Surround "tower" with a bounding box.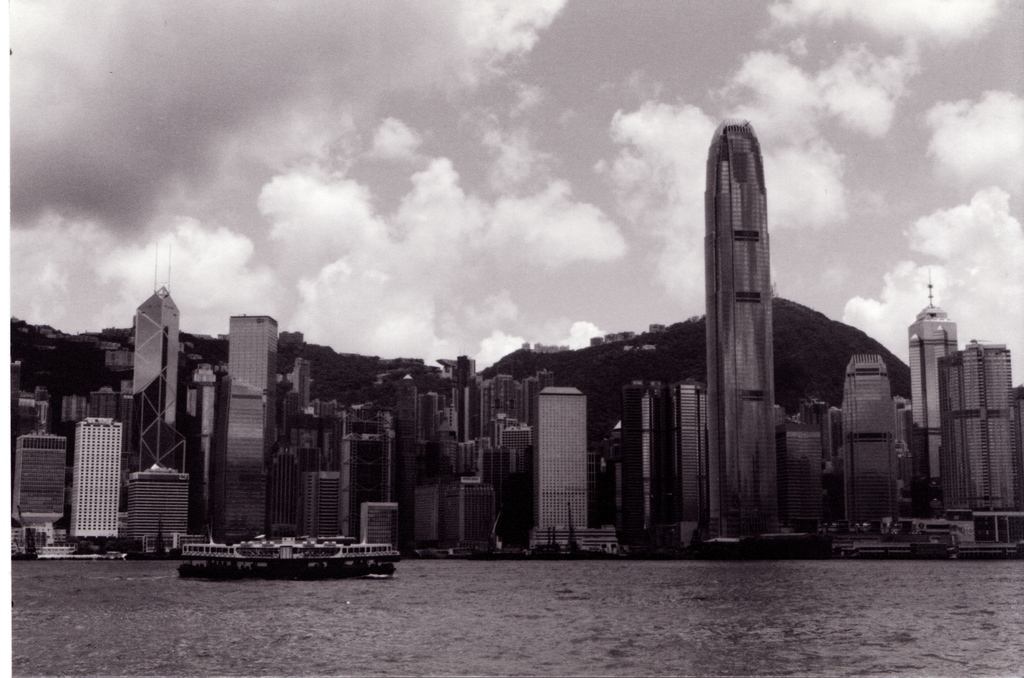
detection(69, 401, 129, 551).
